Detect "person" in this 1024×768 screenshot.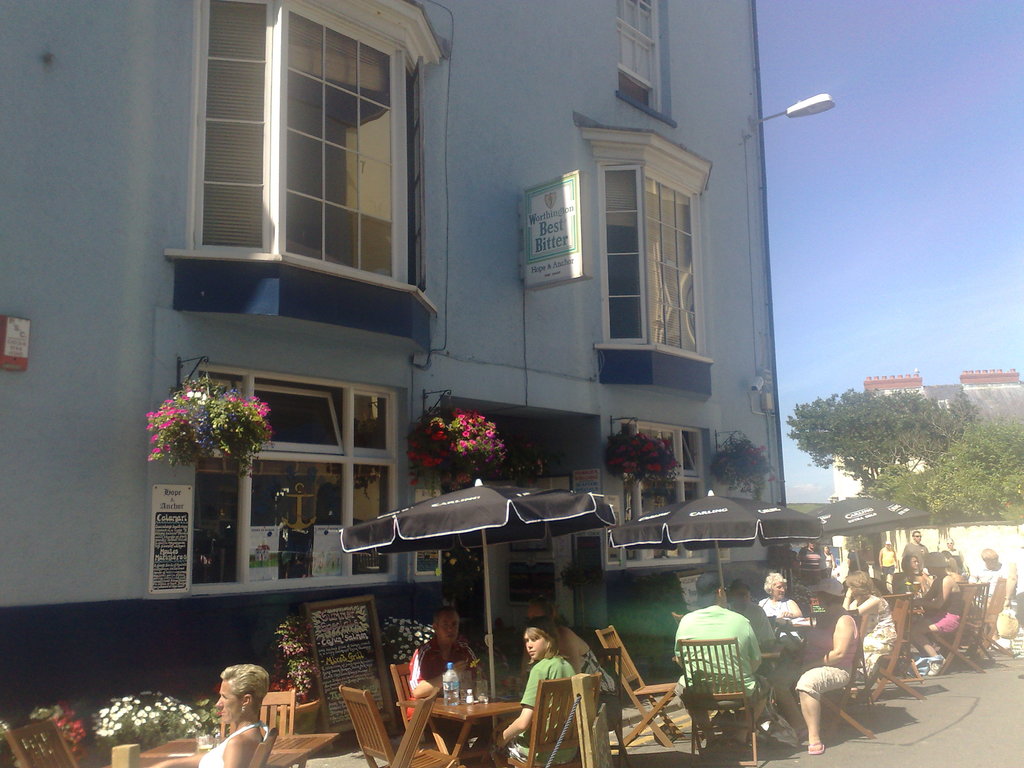
Detection: x1=524, y1=628, x2=578, y2=760.
